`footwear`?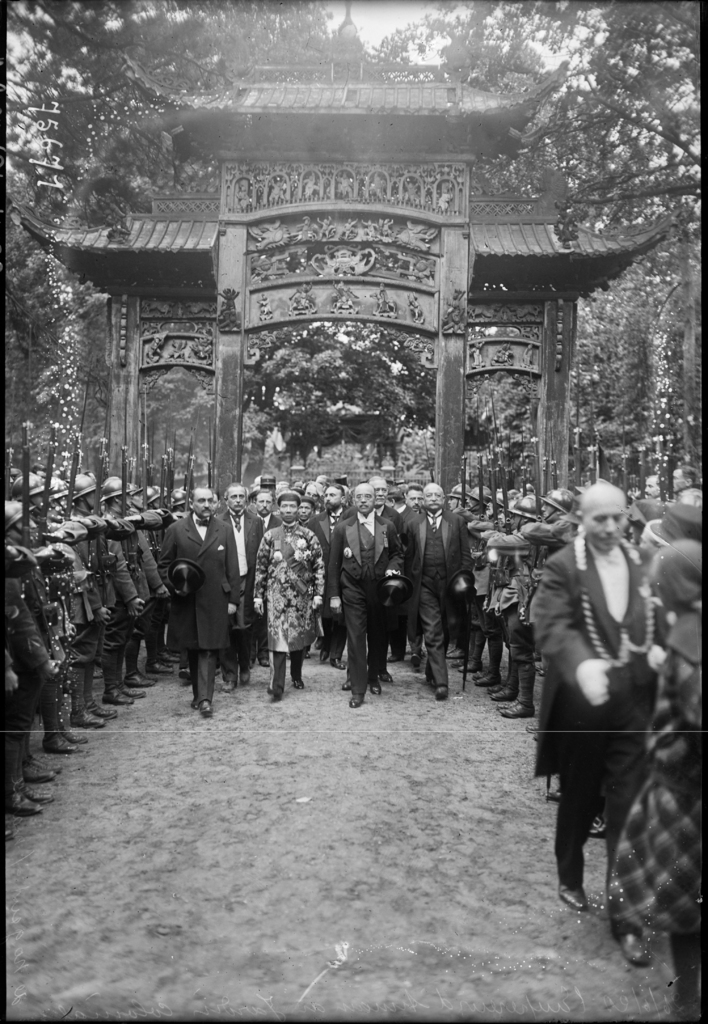
box(93, 709, 115, 723)
